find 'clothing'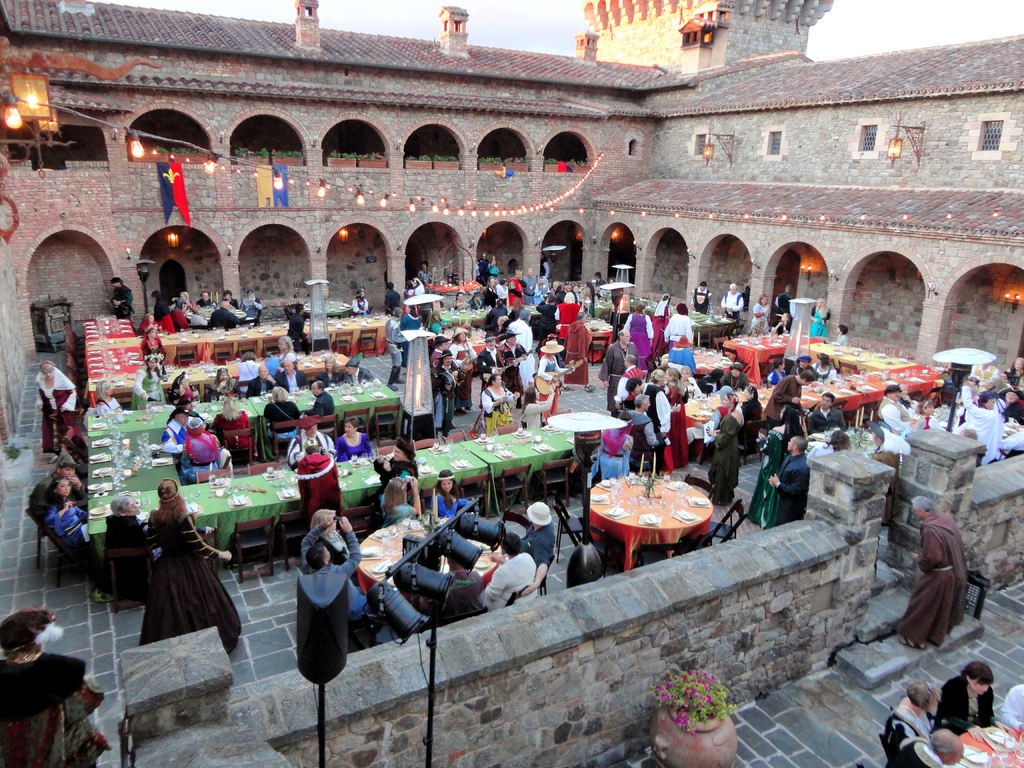
locate(156, 413, 189, 471)
